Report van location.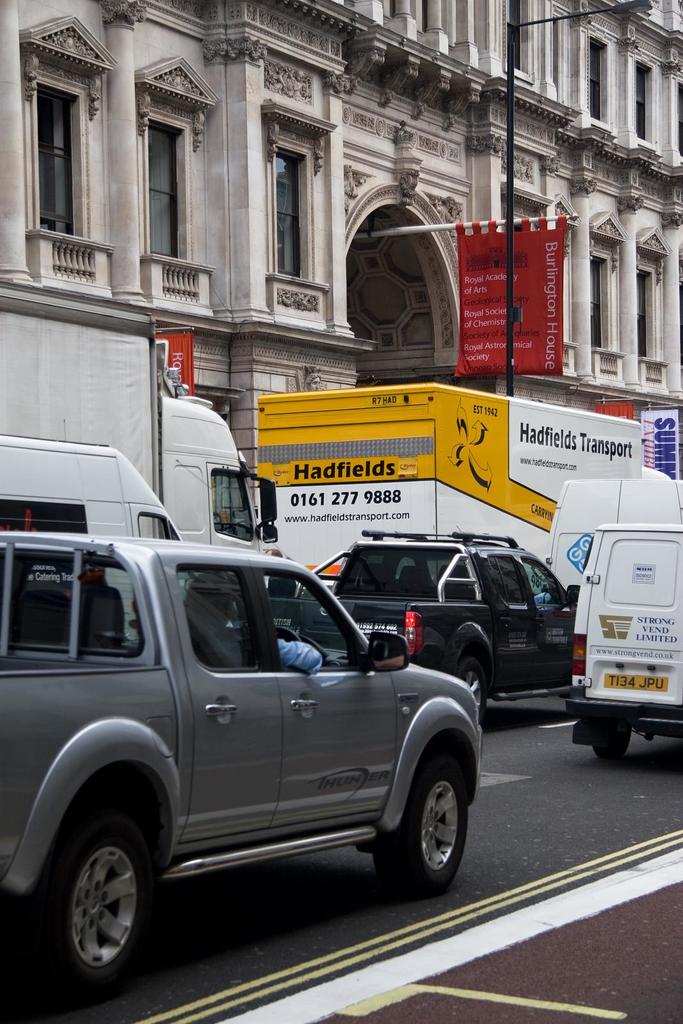
Report: rect(0, 431, 189, 639).
